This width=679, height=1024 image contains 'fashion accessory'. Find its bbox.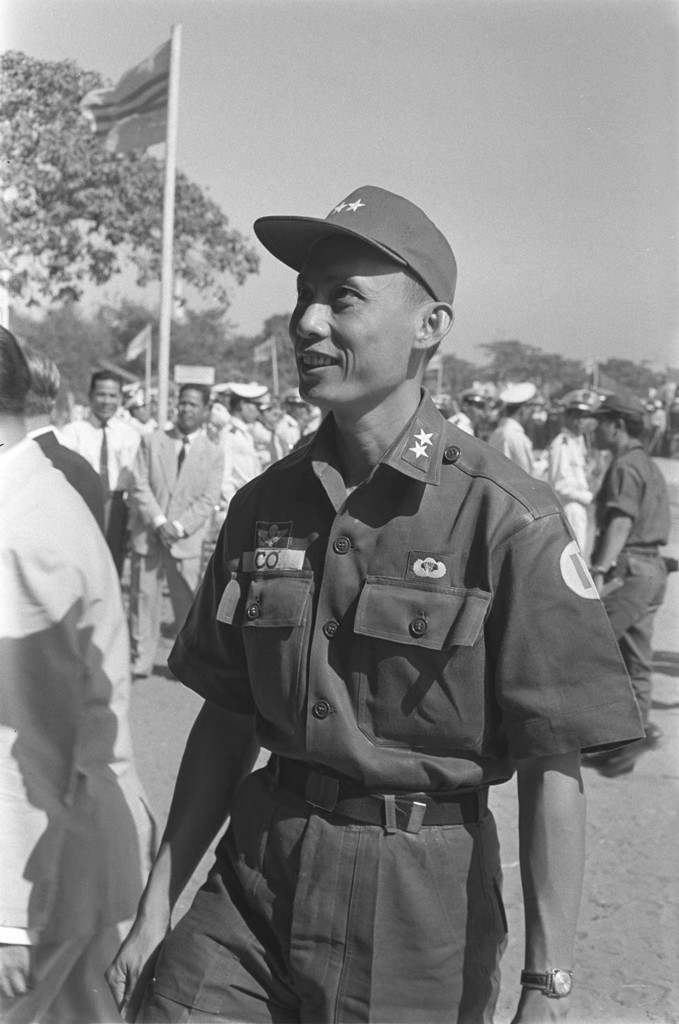
<bbox>95, 424, 111, 510</bbox>.
